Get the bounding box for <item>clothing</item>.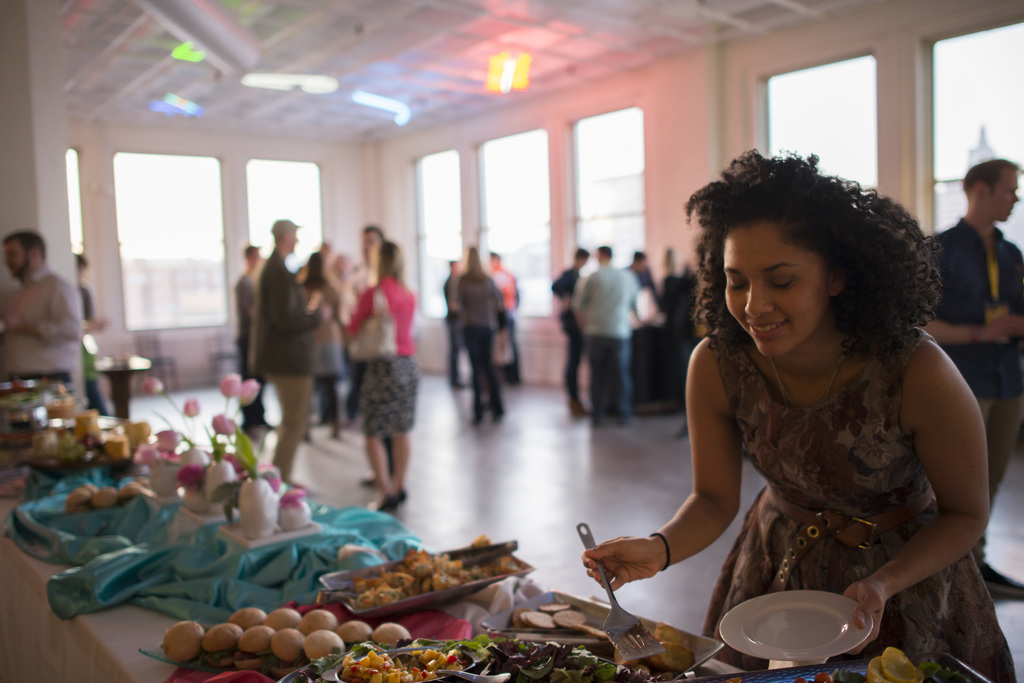
[x1=492, y1=261, x2=523, y2=365].
